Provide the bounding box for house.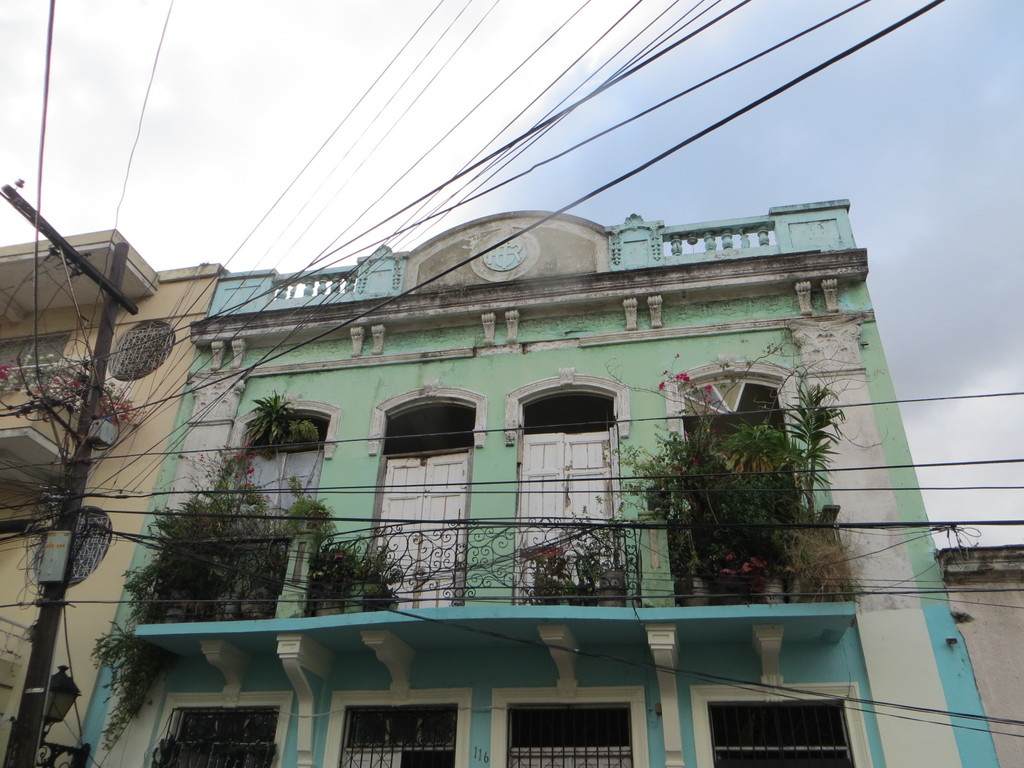
x1=0, y1=222, x2=216, y2=767.
